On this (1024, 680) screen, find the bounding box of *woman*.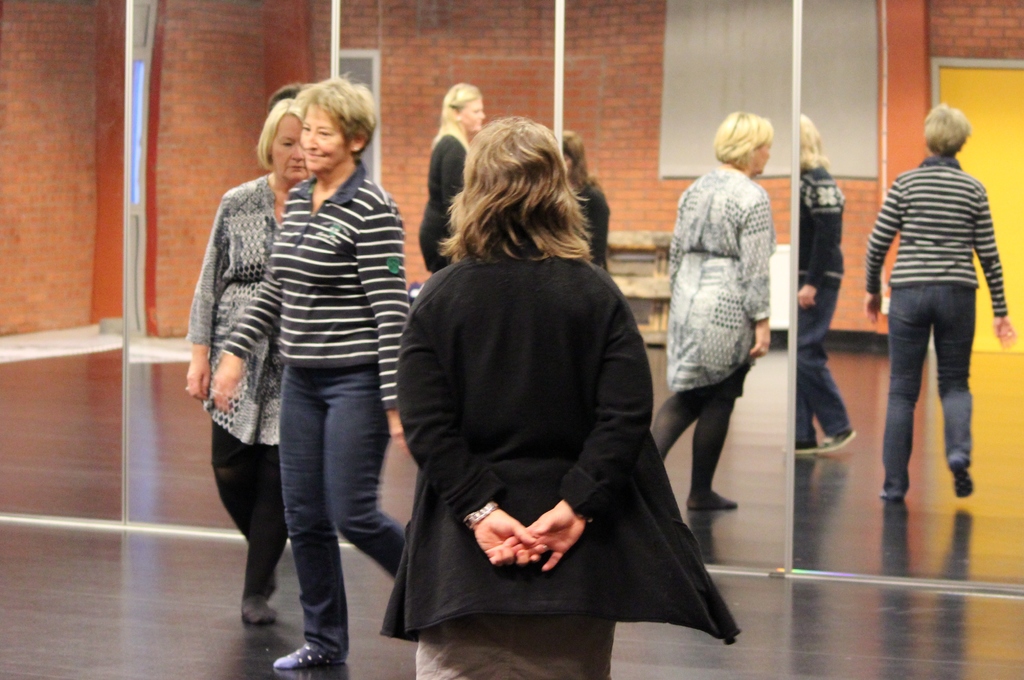
Bounding box: (184, 99, 323, 628).
